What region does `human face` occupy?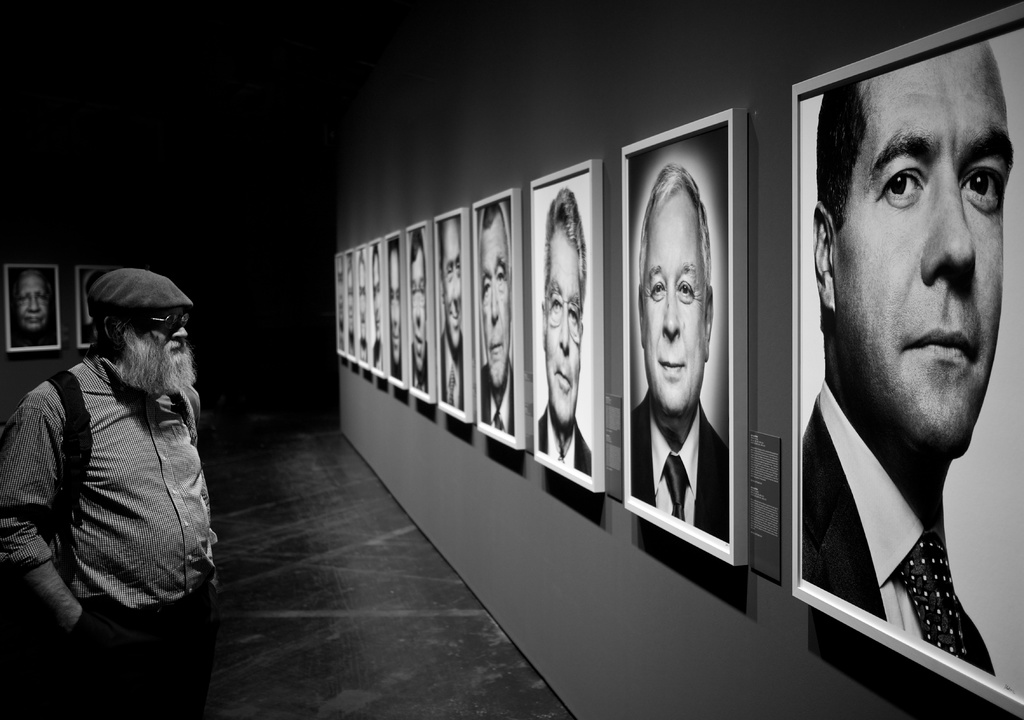
126,319,189,390.
